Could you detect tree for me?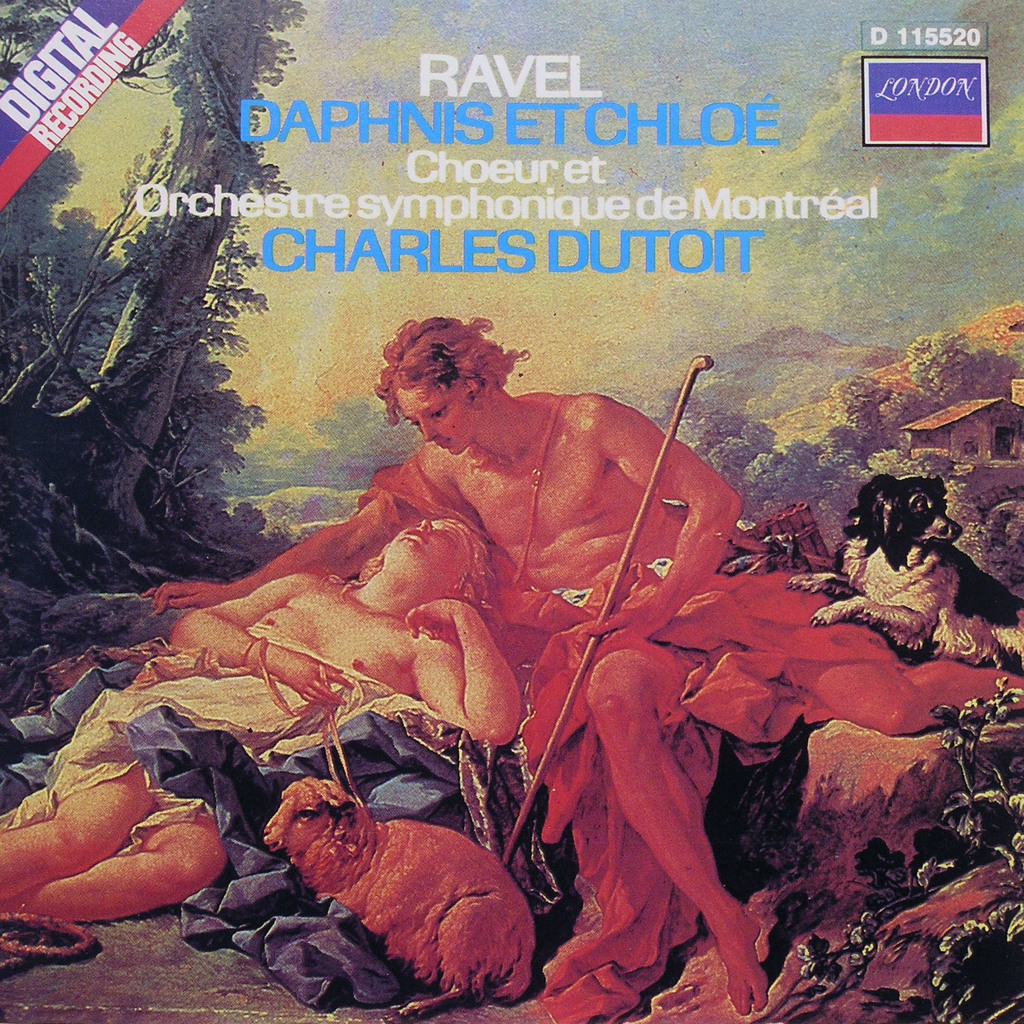
Detection result: 888/325/1018/409.
